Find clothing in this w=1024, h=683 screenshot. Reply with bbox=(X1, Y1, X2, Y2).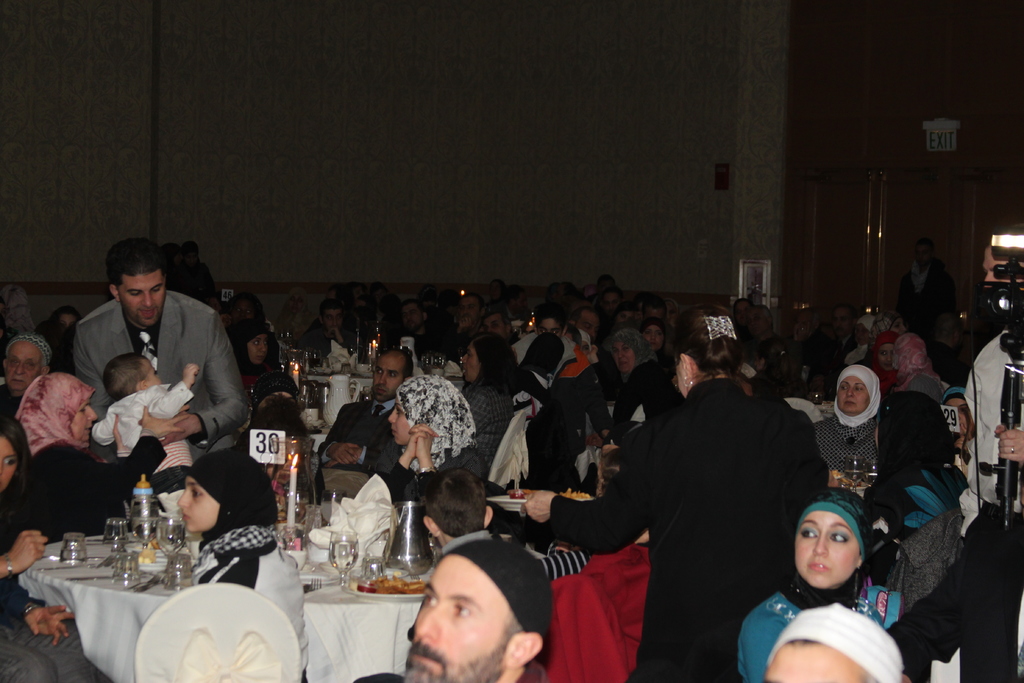
bbox=(515, 360, 557, 425).
